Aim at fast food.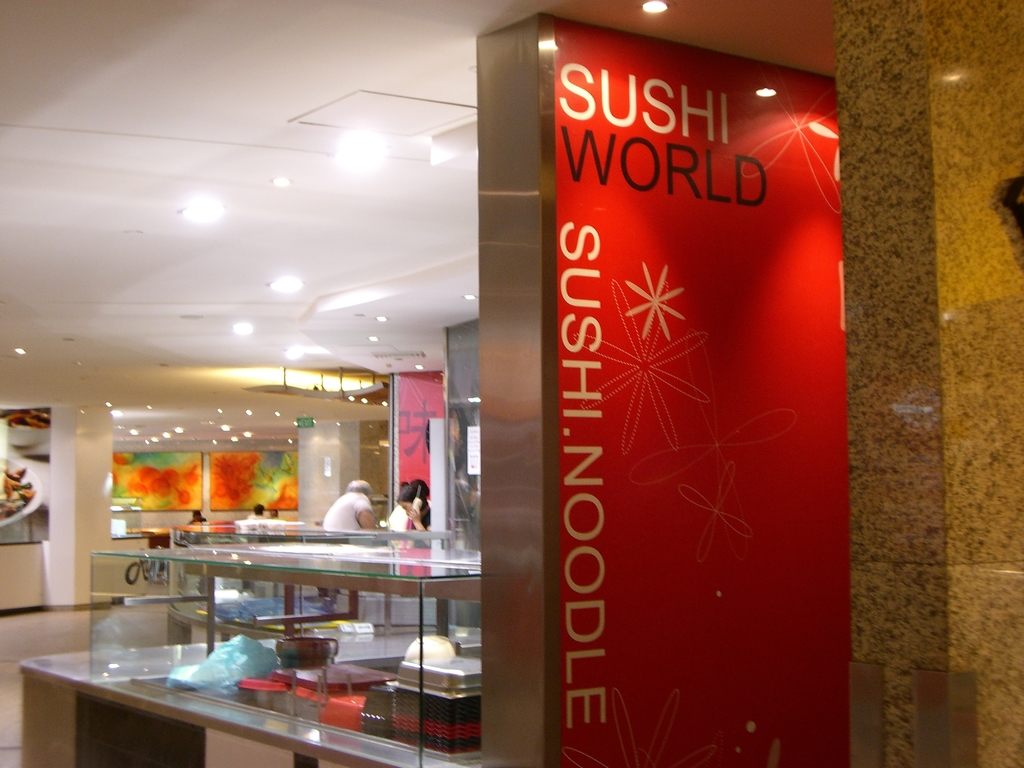
Aimed at {"left": 0, "top": 454, "right": 41, "bottom": 524}.
